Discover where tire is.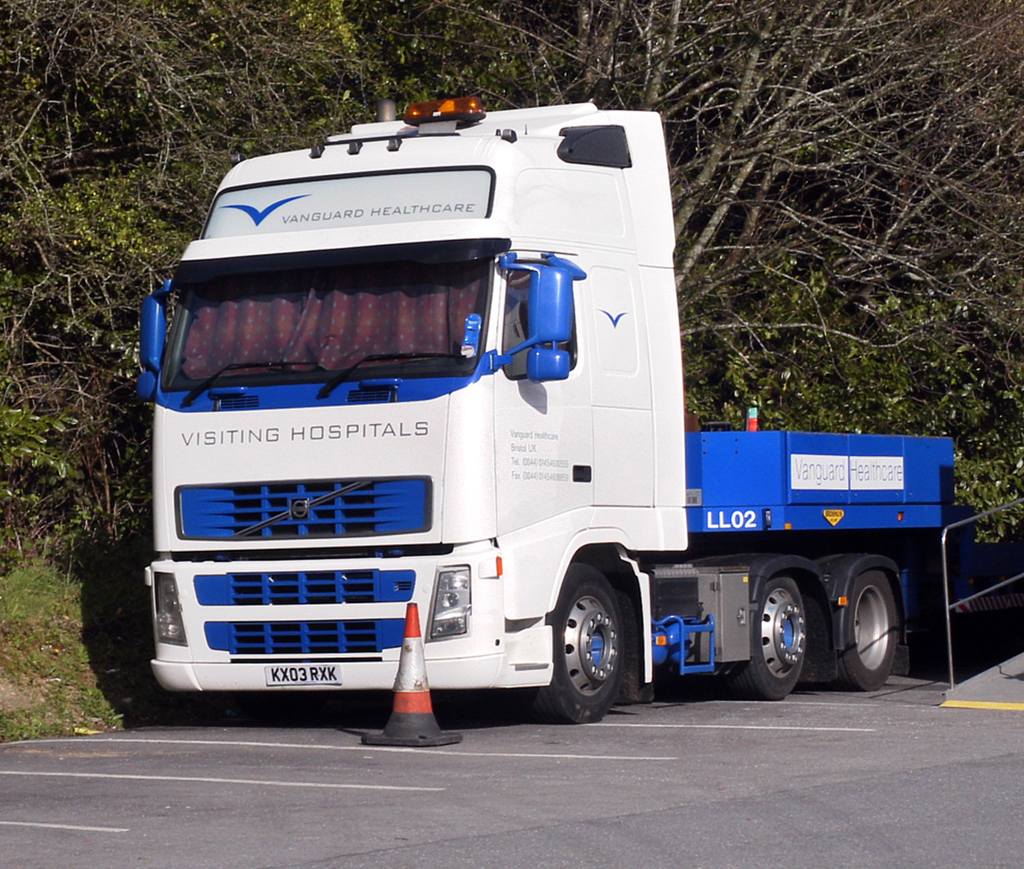
Discovered at 88,543,203,728.
